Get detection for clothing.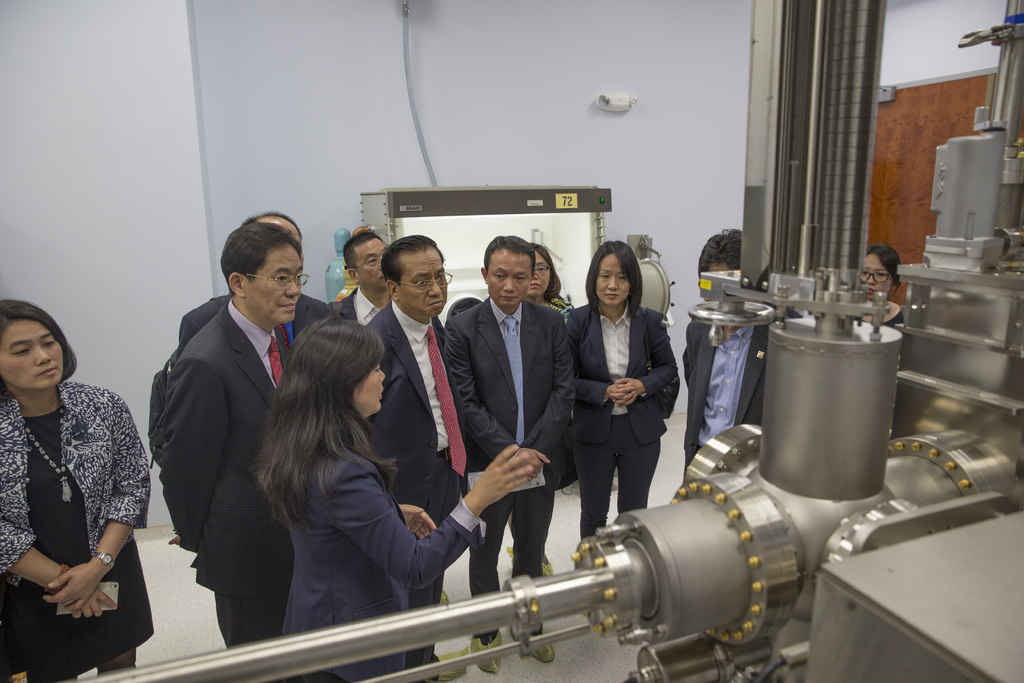
Detection: (x1=562, y1=300, x2=676, y2=541).
